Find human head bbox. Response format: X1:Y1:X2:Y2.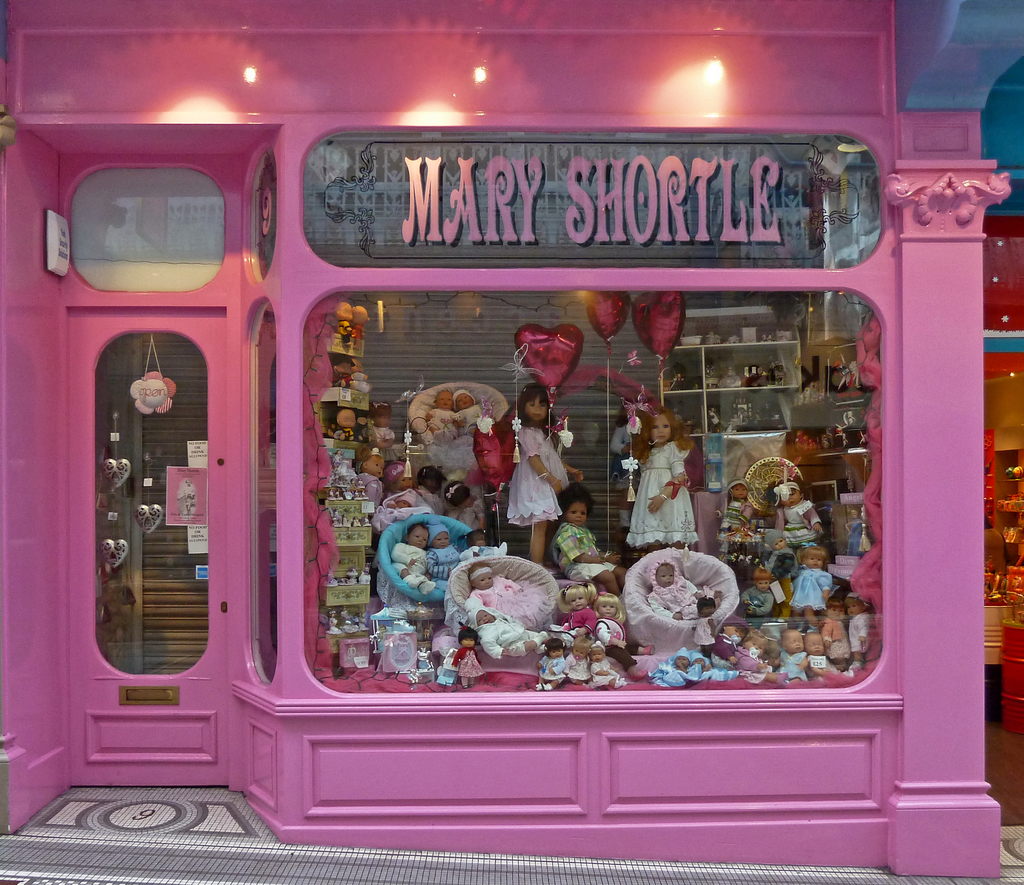
769:478:806:509.
